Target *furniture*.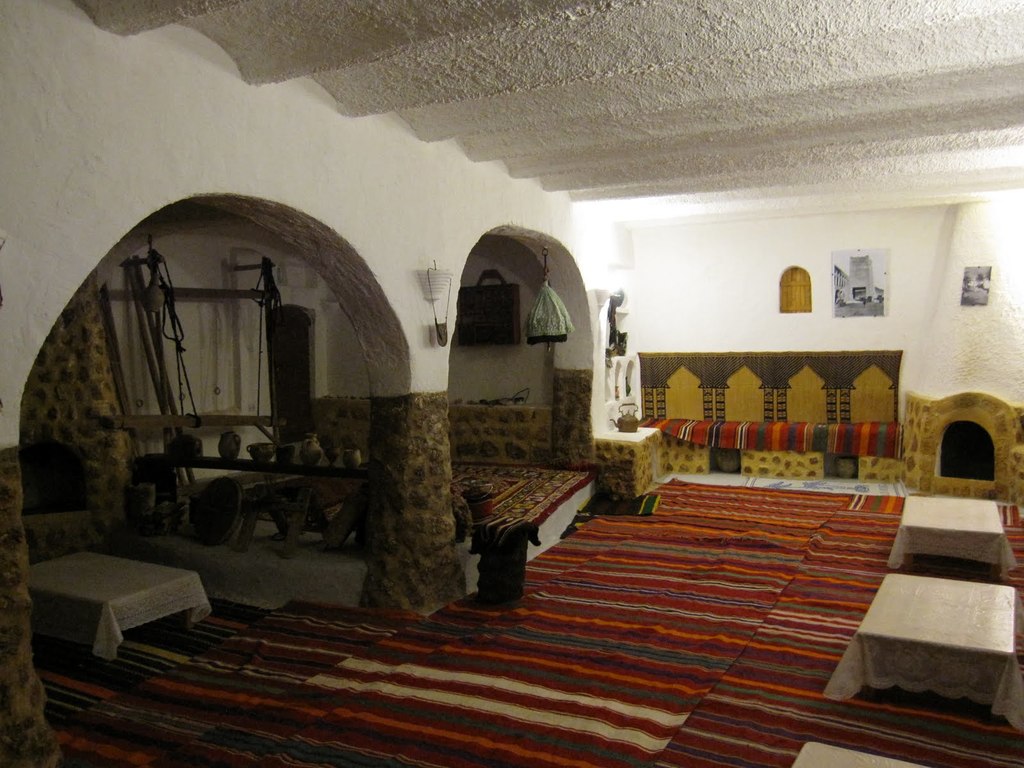
Target region: (left=824, top=571, right=1023, bottom=733).
